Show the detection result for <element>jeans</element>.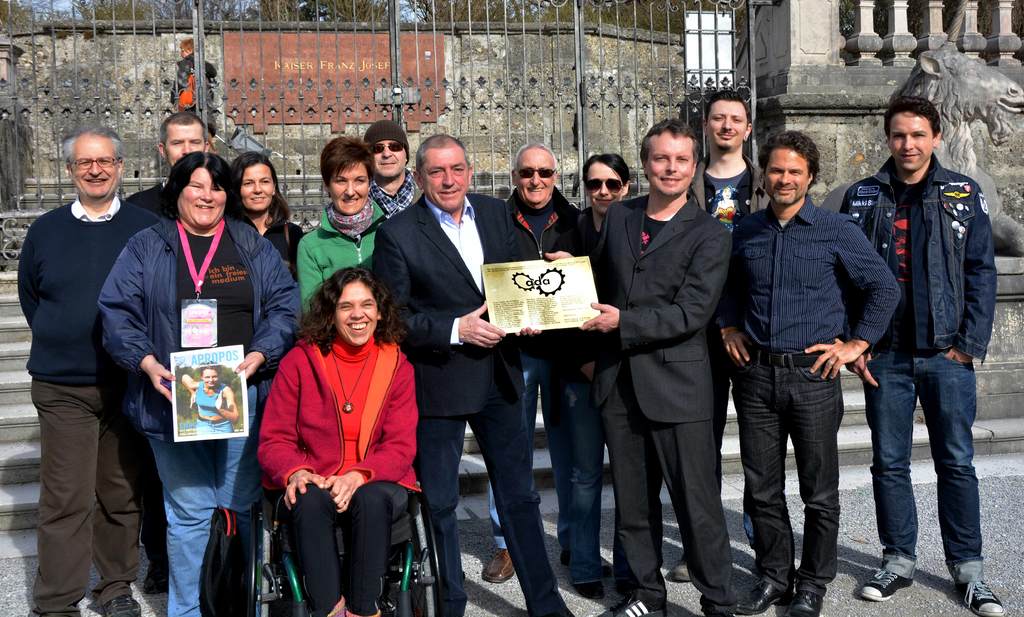
crop(734, 373, 845, 582).
